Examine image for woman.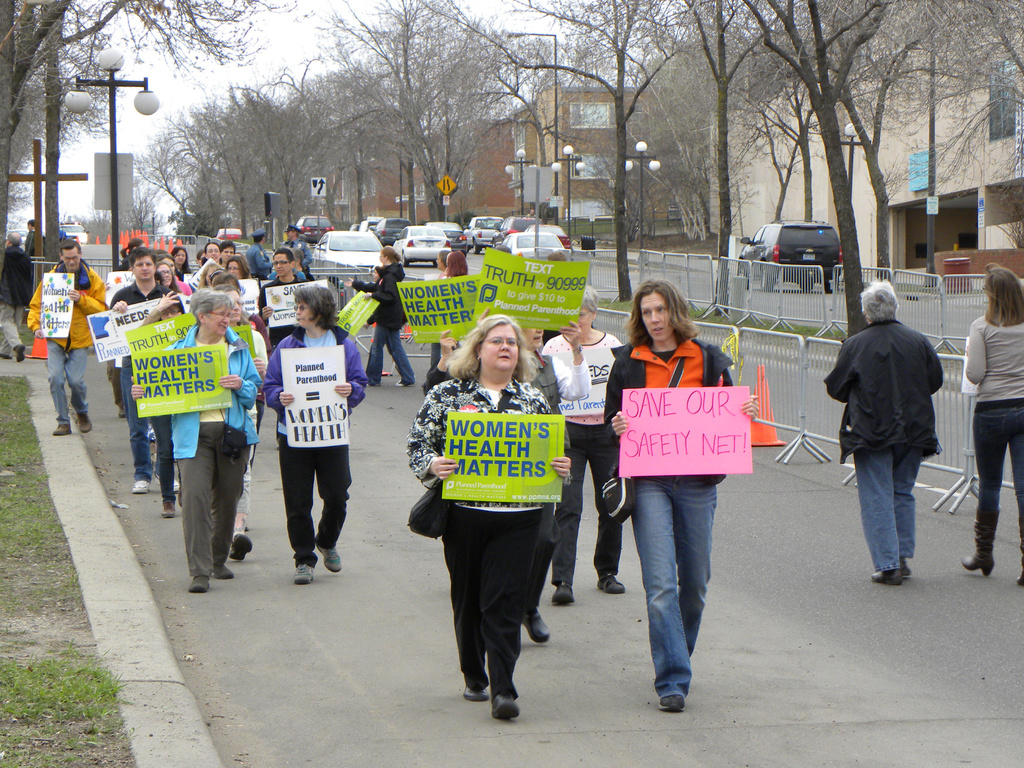
Examination result: l=157, t=260, r=178, b=284.
